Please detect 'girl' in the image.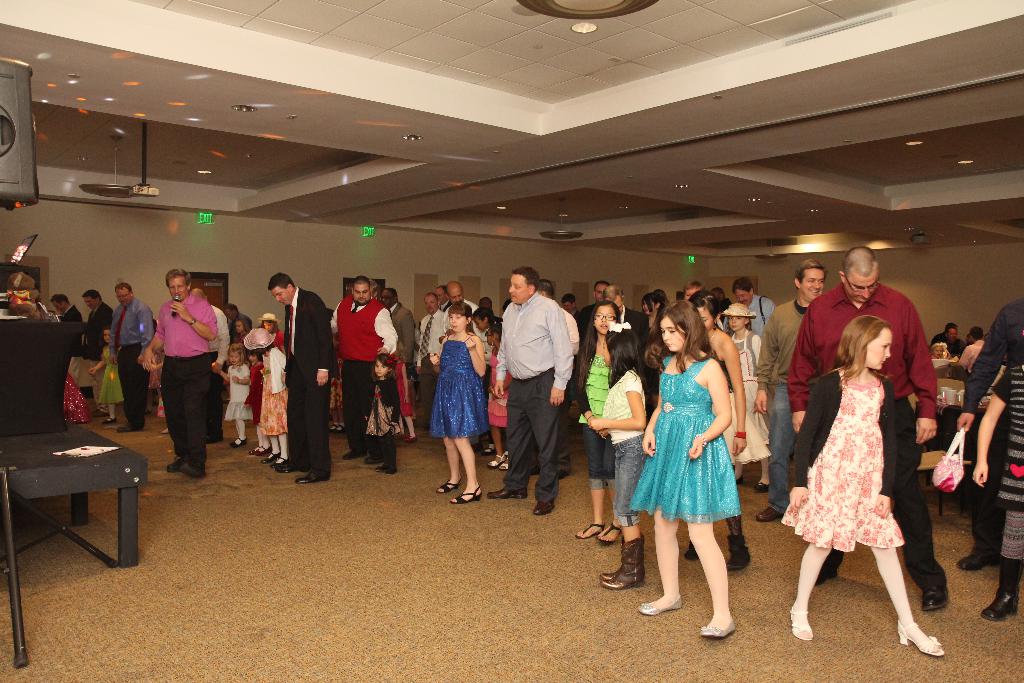
Rect(575, 300, 622, 543).
